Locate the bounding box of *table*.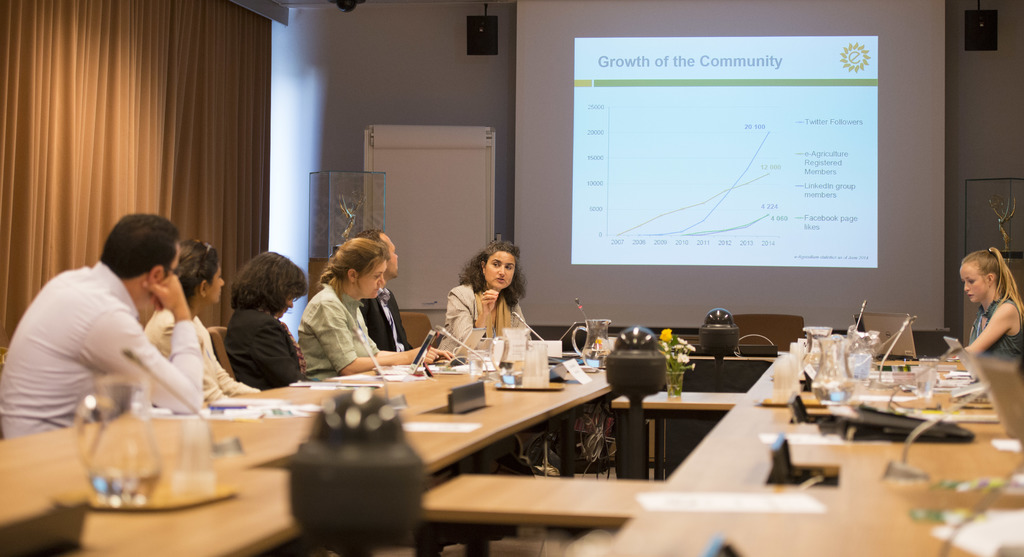
Bounding box: 420:471:670:550.
